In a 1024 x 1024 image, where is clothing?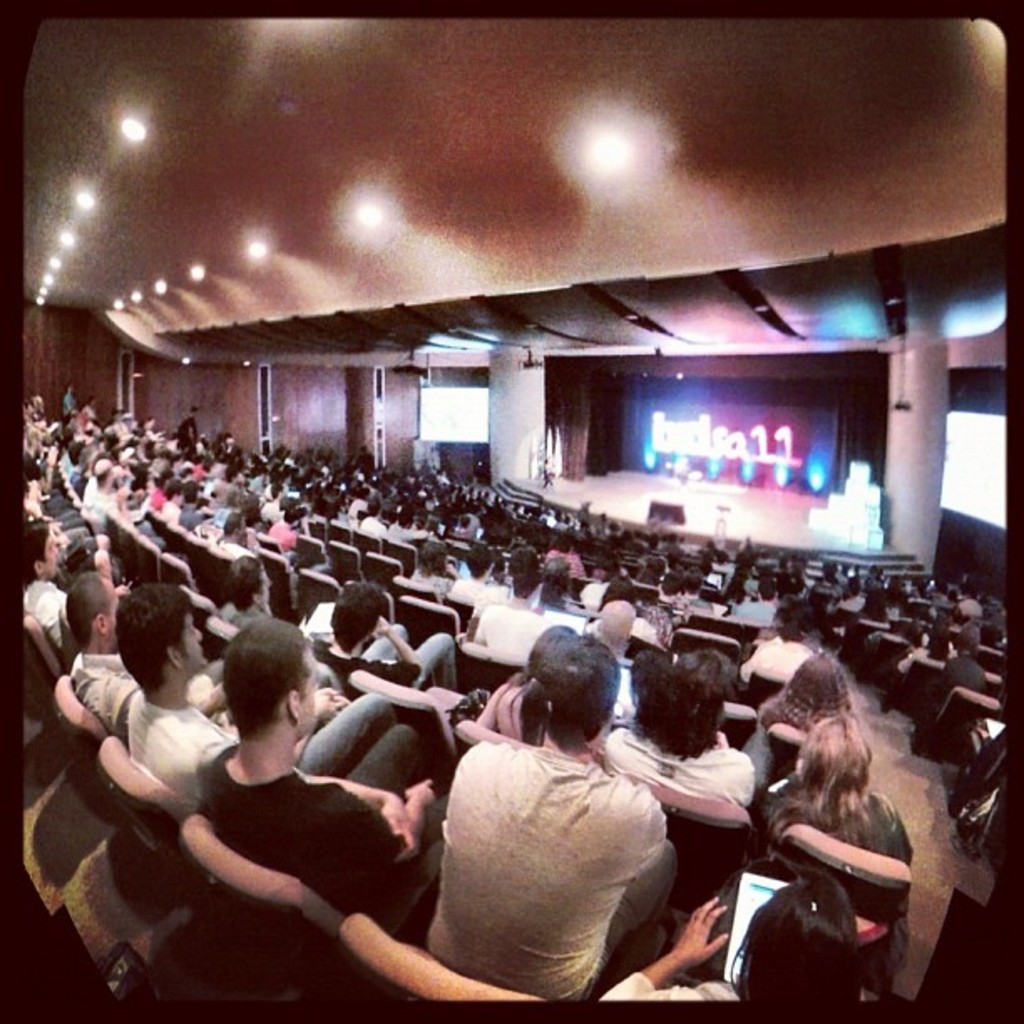
407/698/698/1011.
